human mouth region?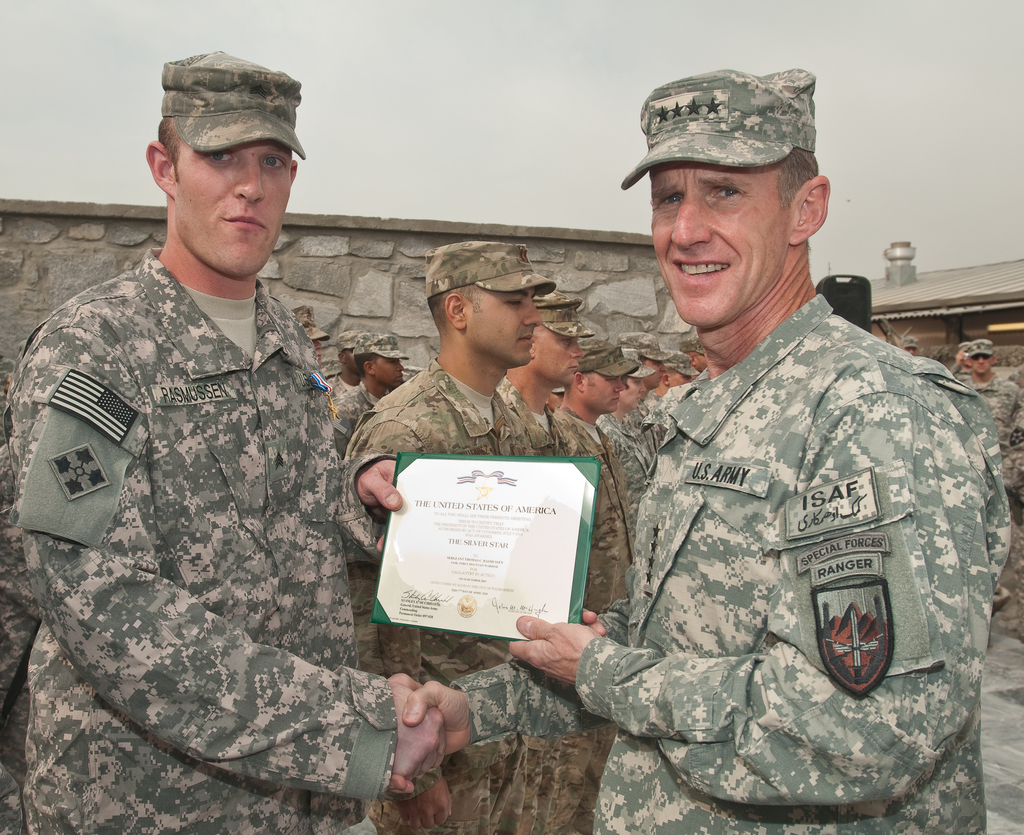
x1=609, y1=396, x2=622, y2=404
